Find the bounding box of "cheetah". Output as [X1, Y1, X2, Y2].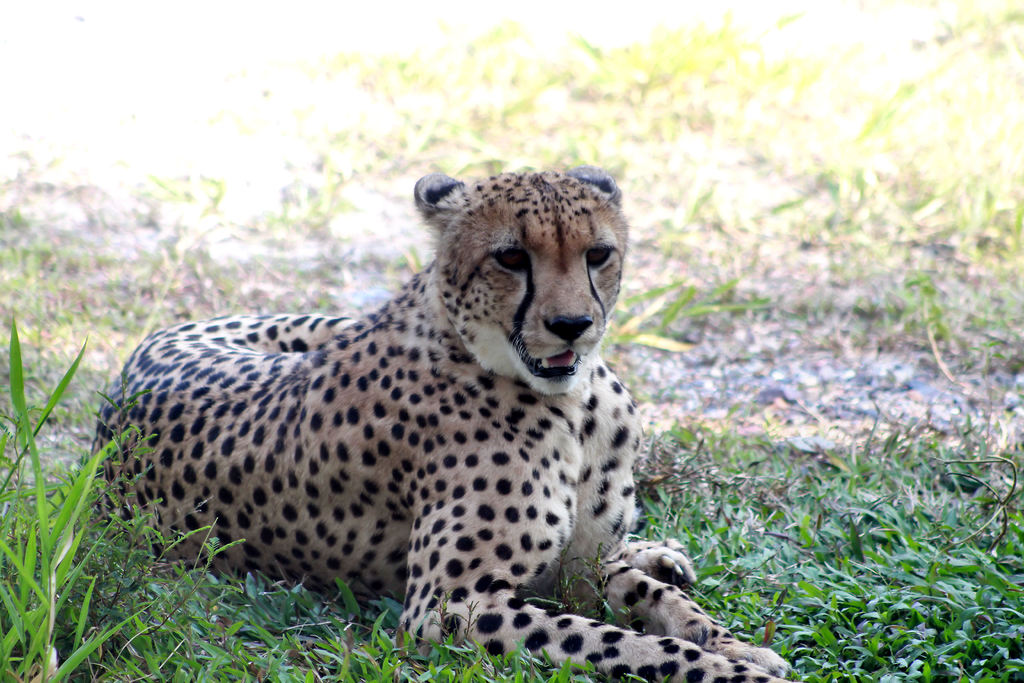
[95, 168, 793, 682].
